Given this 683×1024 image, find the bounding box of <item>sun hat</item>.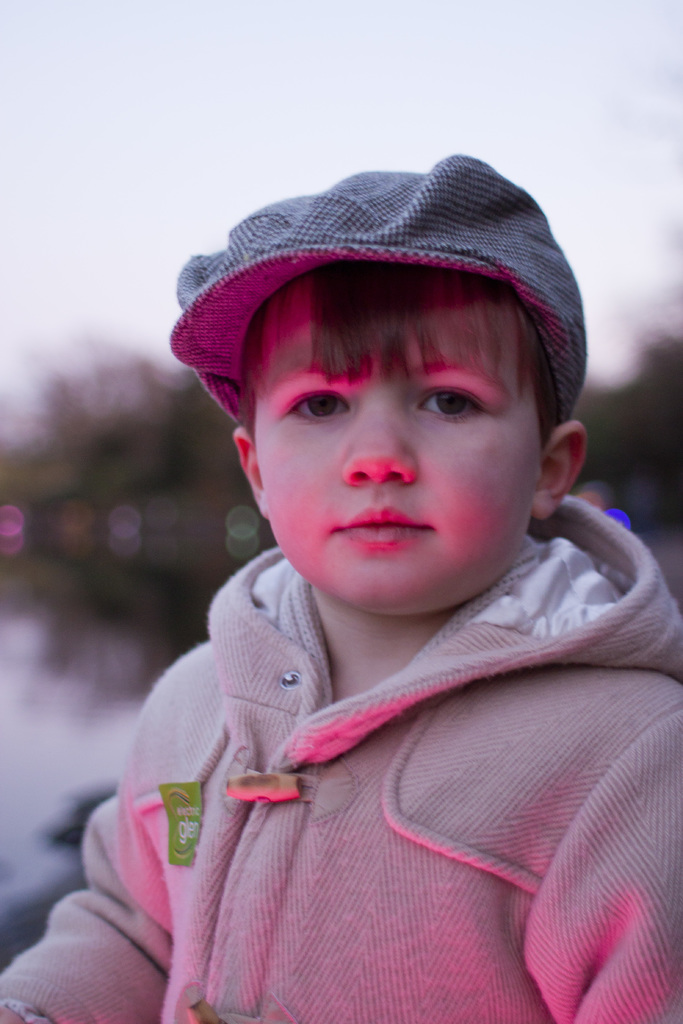
{"left": 163, "top": 148, "right": 594, "bottom": 442}.
